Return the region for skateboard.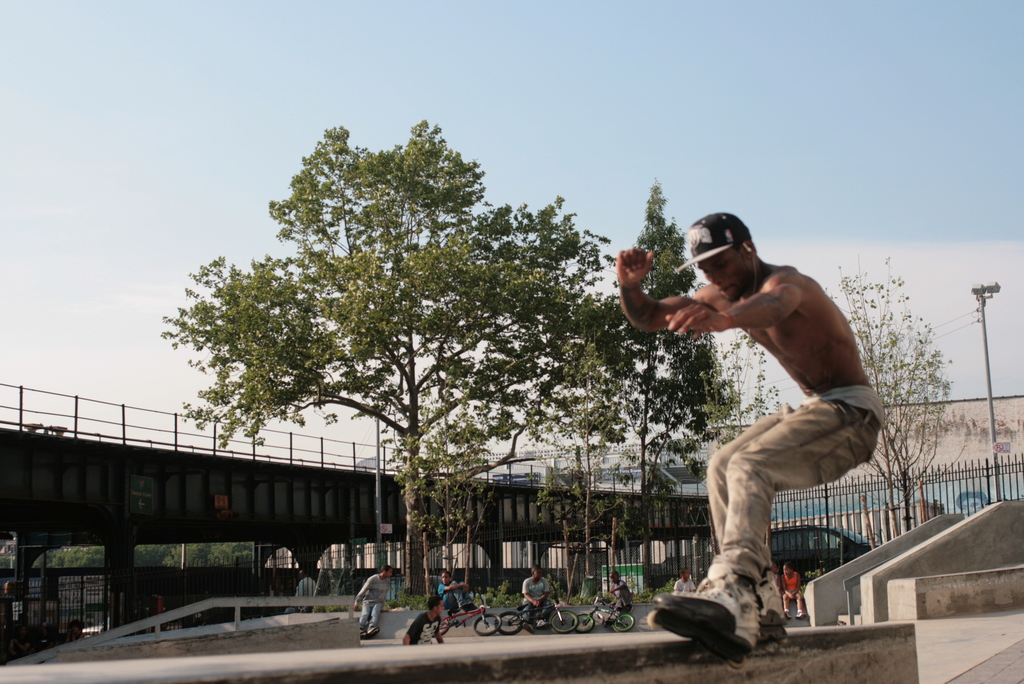
[left=687, top=634, right=749, bottom=671].
